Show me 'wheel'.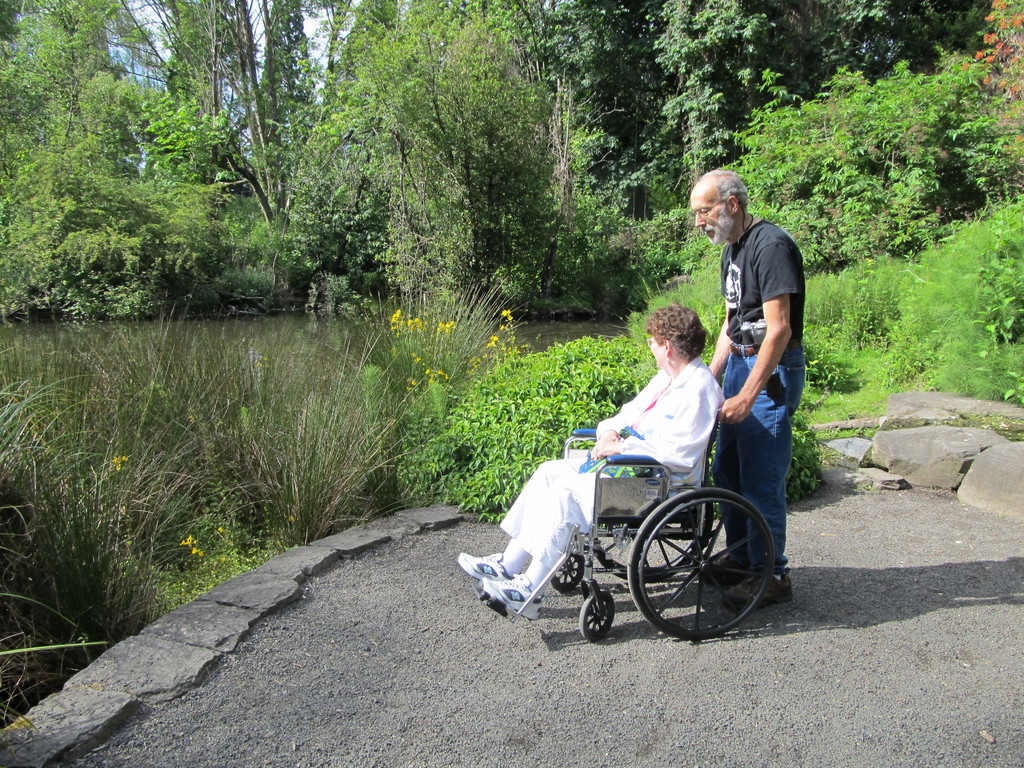
'wheel' is here: bbox=[580, 585, 611, 642].
